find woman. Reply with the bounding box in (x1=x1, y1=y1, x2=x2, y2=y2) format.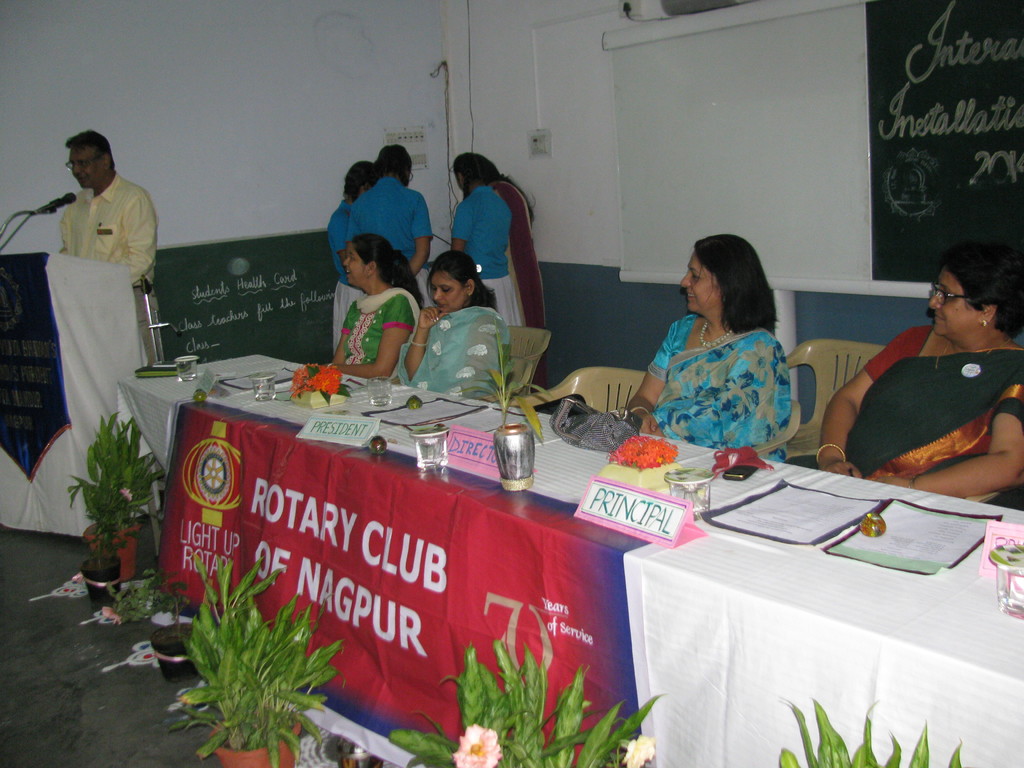
(x1=325, y1=225, x2=414, y2=374).
